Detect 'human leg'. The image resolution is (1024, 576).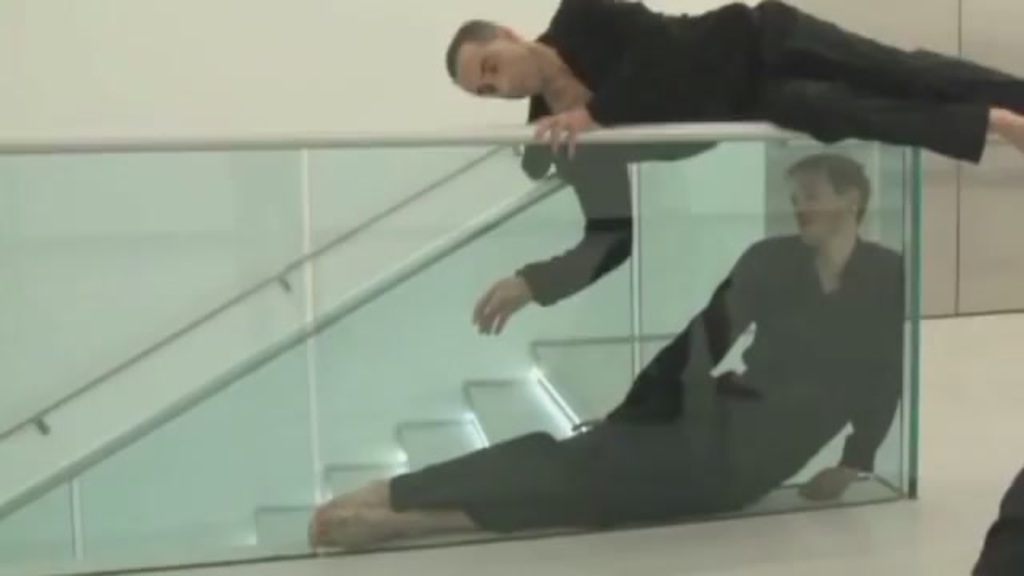
l=309, t=365, r=814, b=555.
